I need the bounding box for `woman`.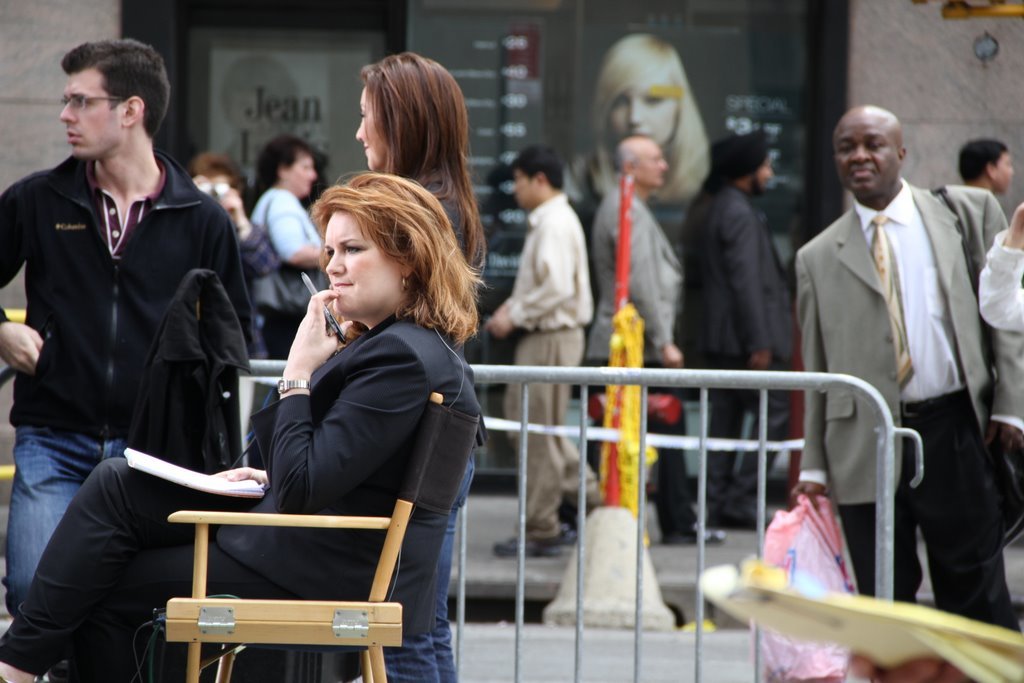
Here it is: Rect(0, 171, 484, 682).
